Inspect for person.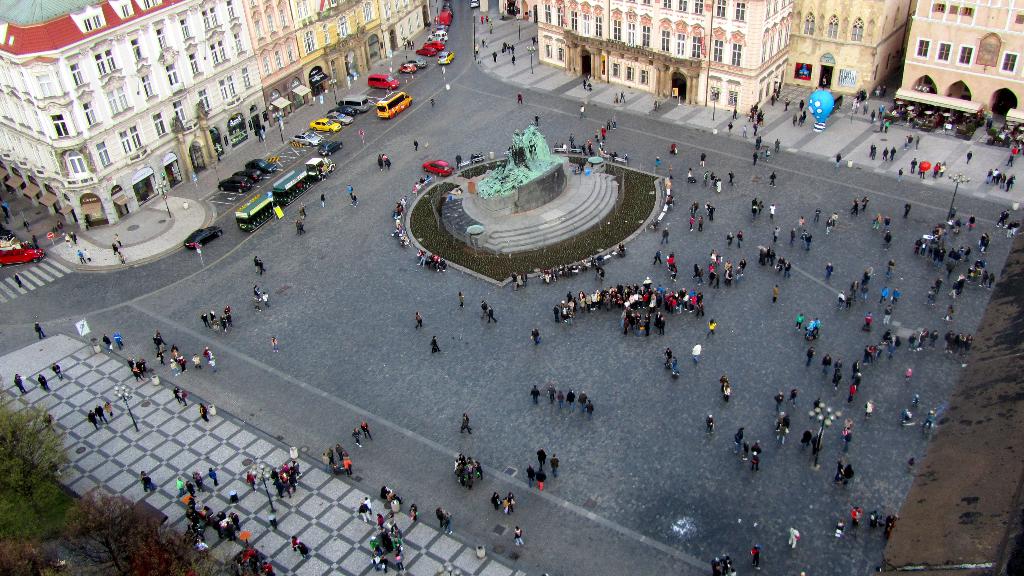
Inspection: detection(246, 474, 254, 484).
